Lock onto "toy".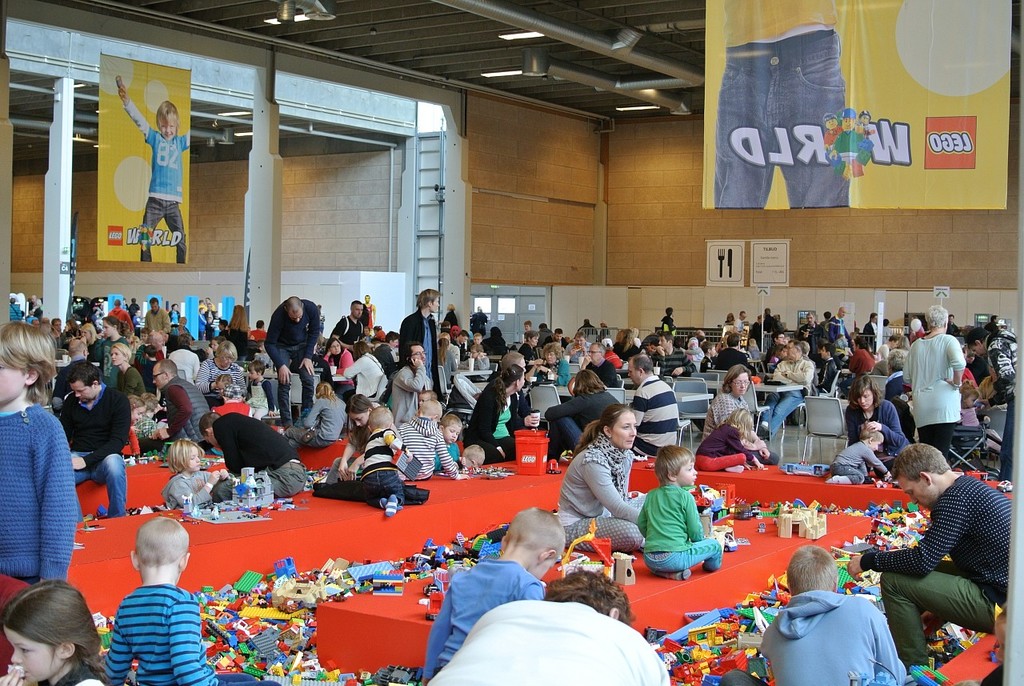
Locked: 630:450:655:472.
